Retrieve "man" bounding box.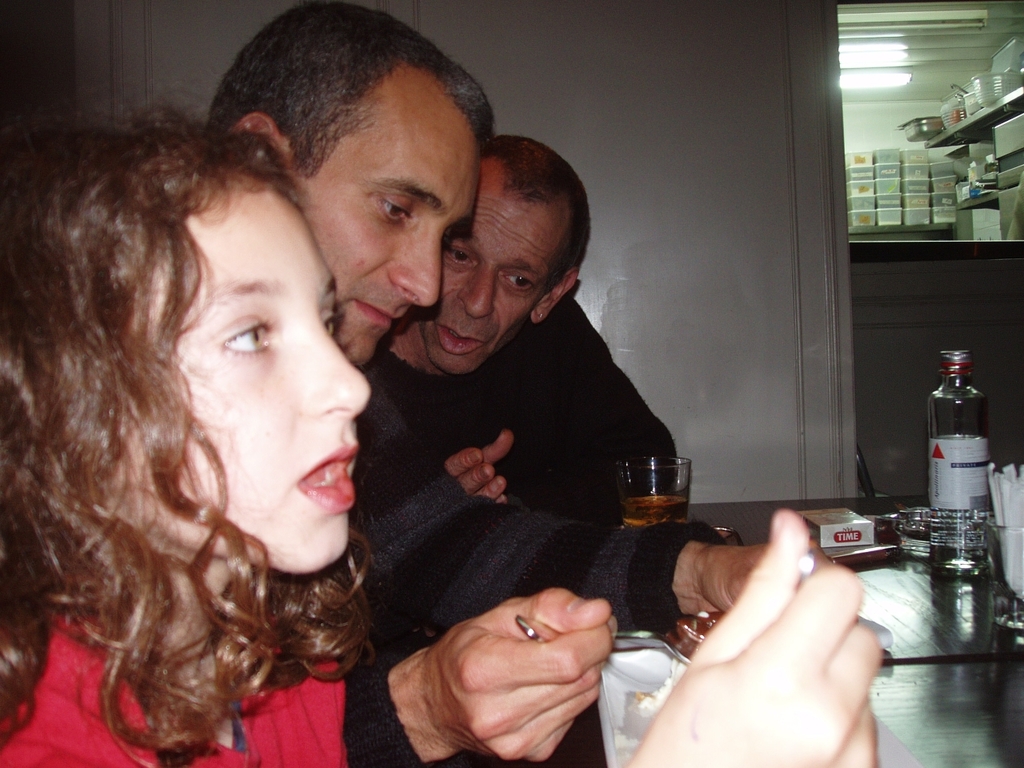
Bounding box: x1=206 y1=0 x2=836 y2=640.
